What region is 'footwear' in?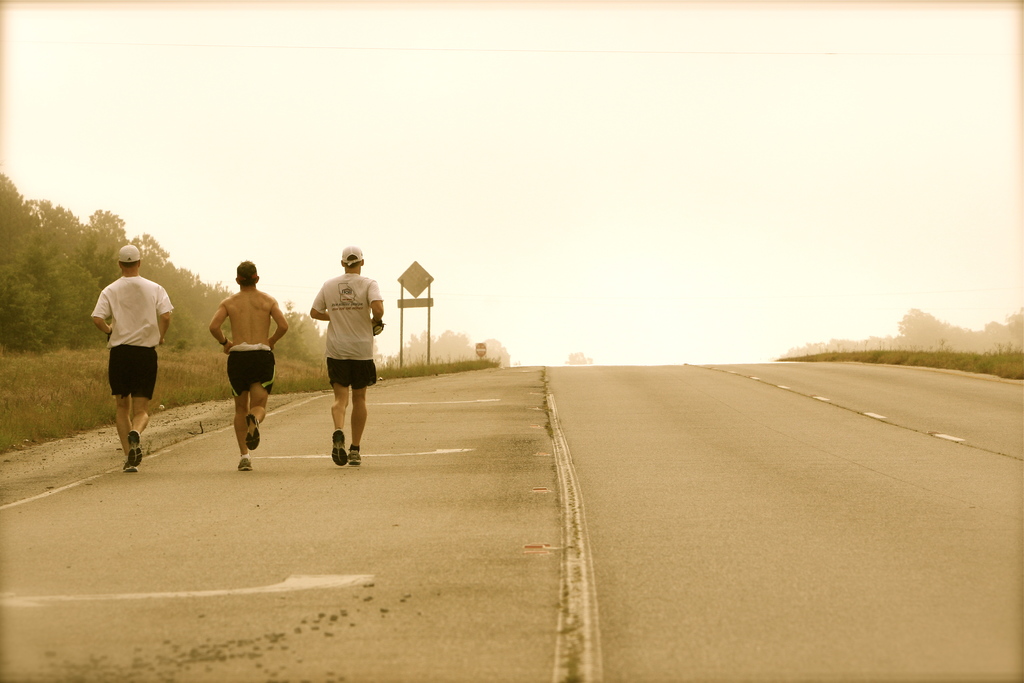
[left=124, top=461, right=136, bottom=473].
